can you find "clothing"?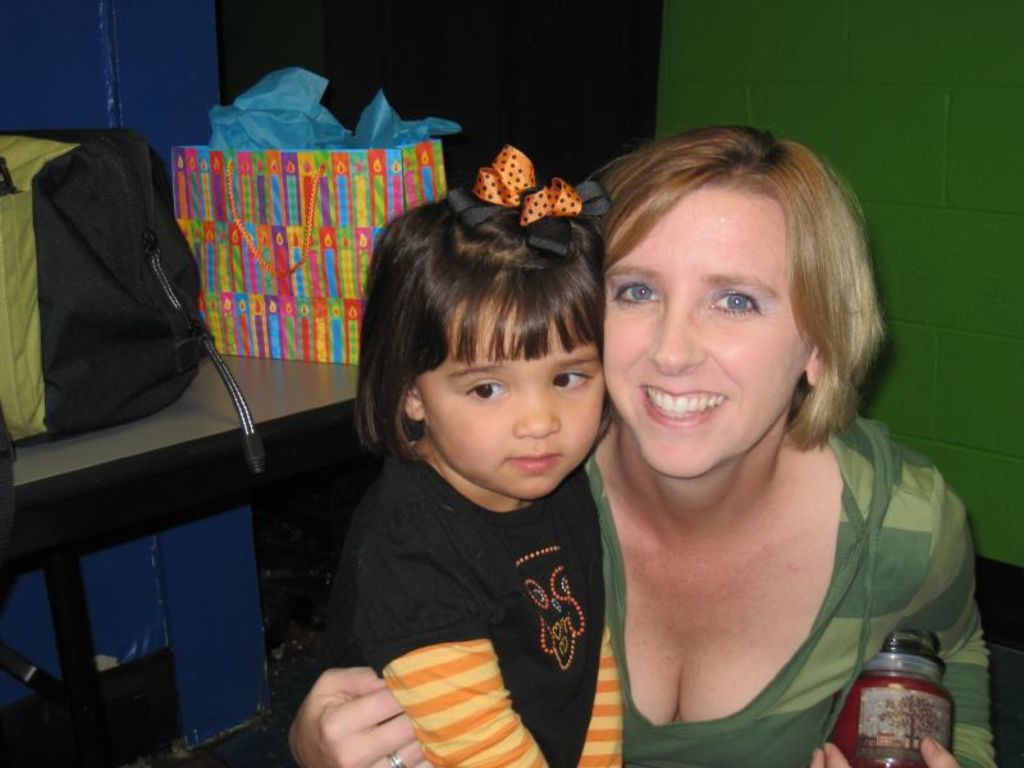
Yes, bounding box: box=[292, 370, 652, 751].
